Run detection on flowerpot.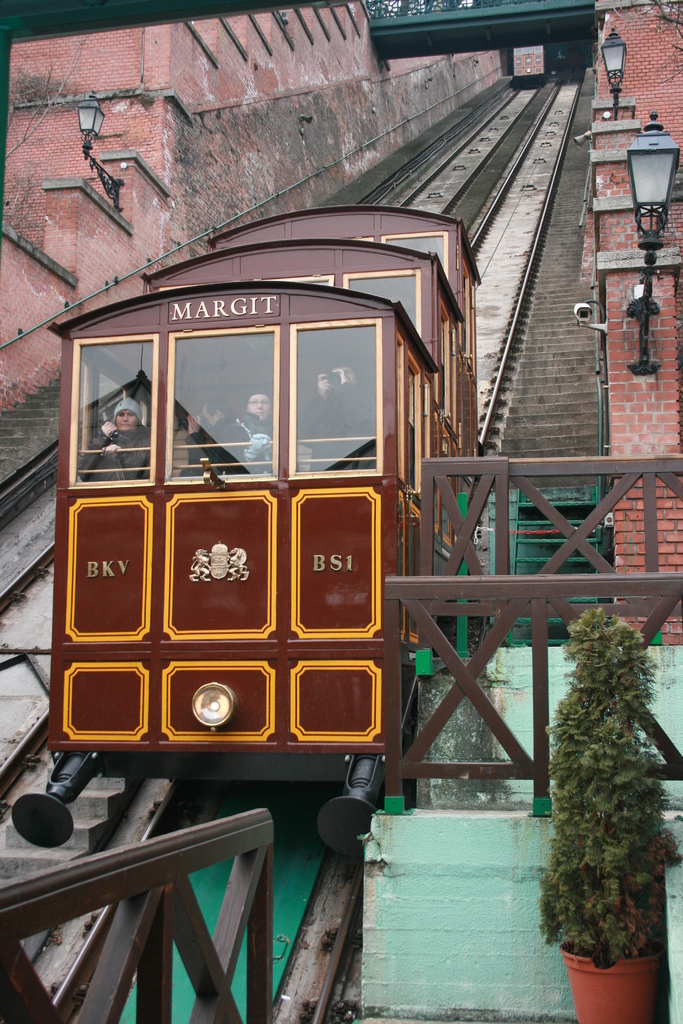
Result: rect(559, 947, 663, 1023).
